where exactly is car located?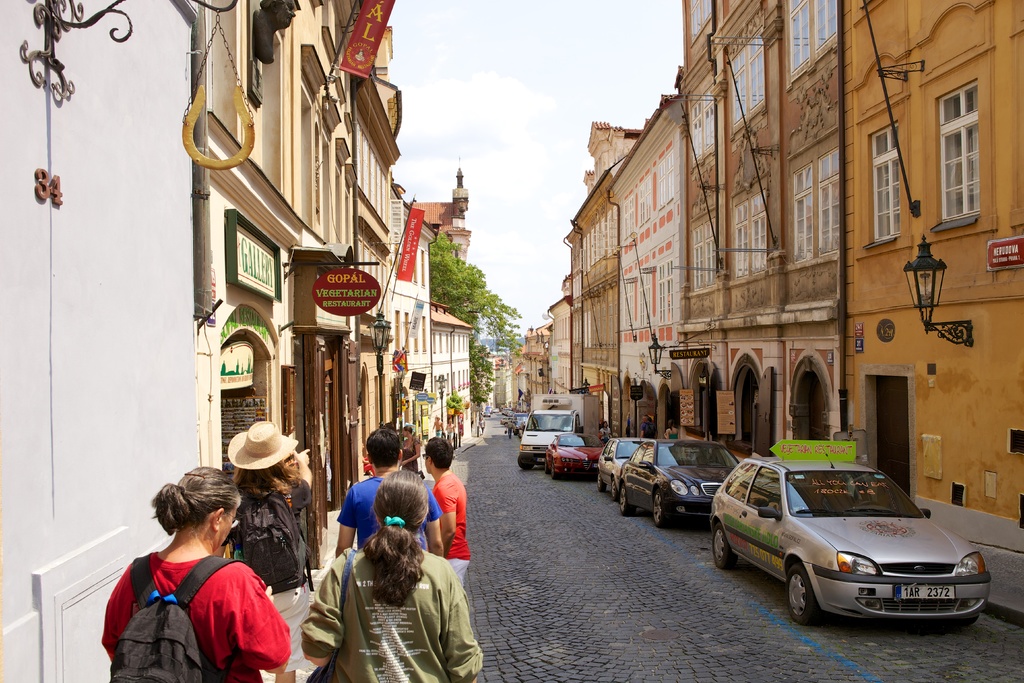
Its bounding box is x1=596 y1=436 x2=666 y2=500.
